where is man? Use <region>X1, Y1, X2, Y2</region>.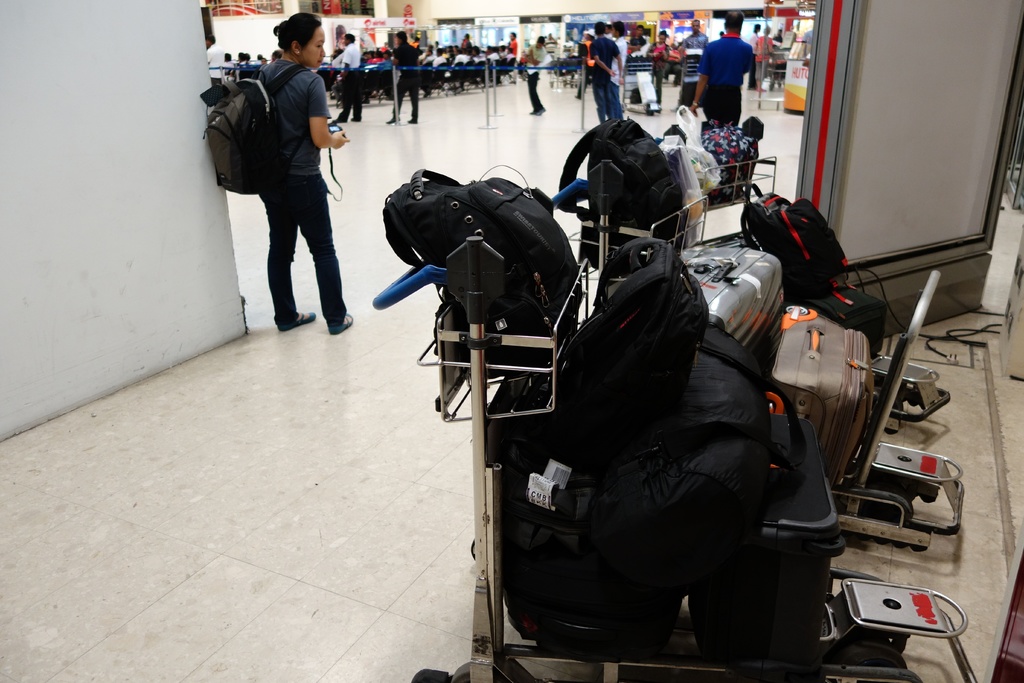
<region>675, 20, 706, 111</region>.
